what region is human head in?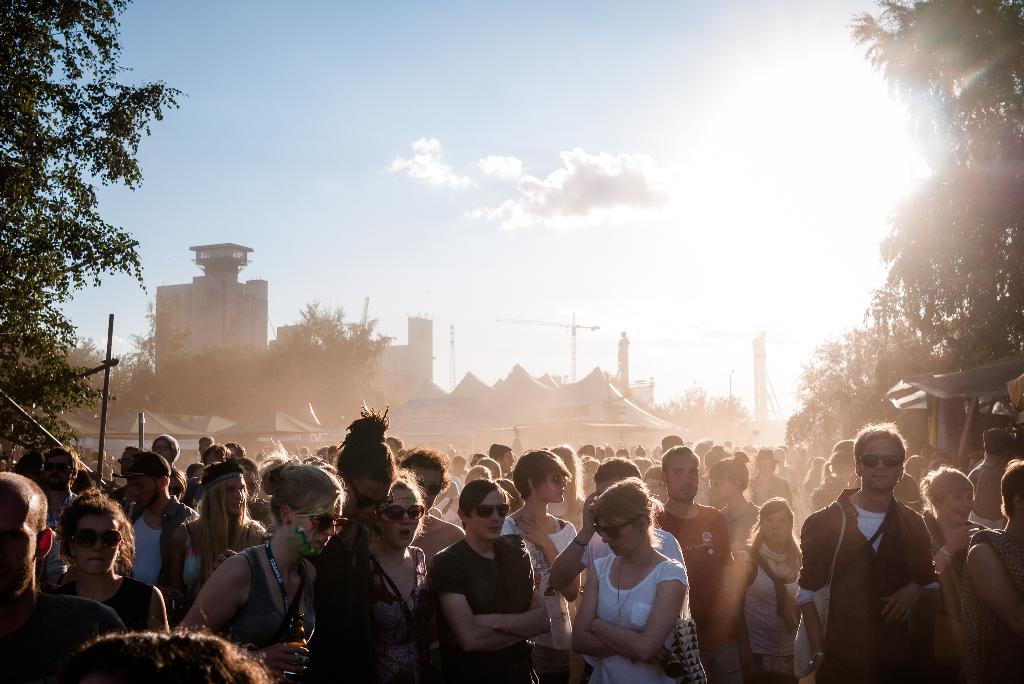
249 472 335 555.
